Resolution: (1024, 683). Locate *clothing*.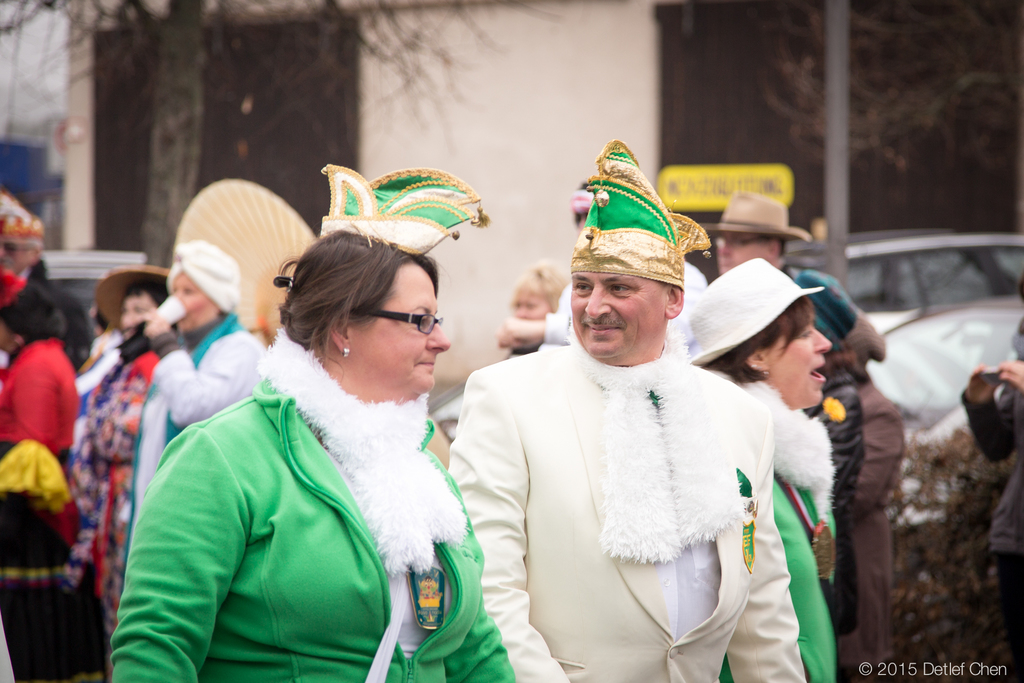
<region>124, 308, 271, 595</region>.
